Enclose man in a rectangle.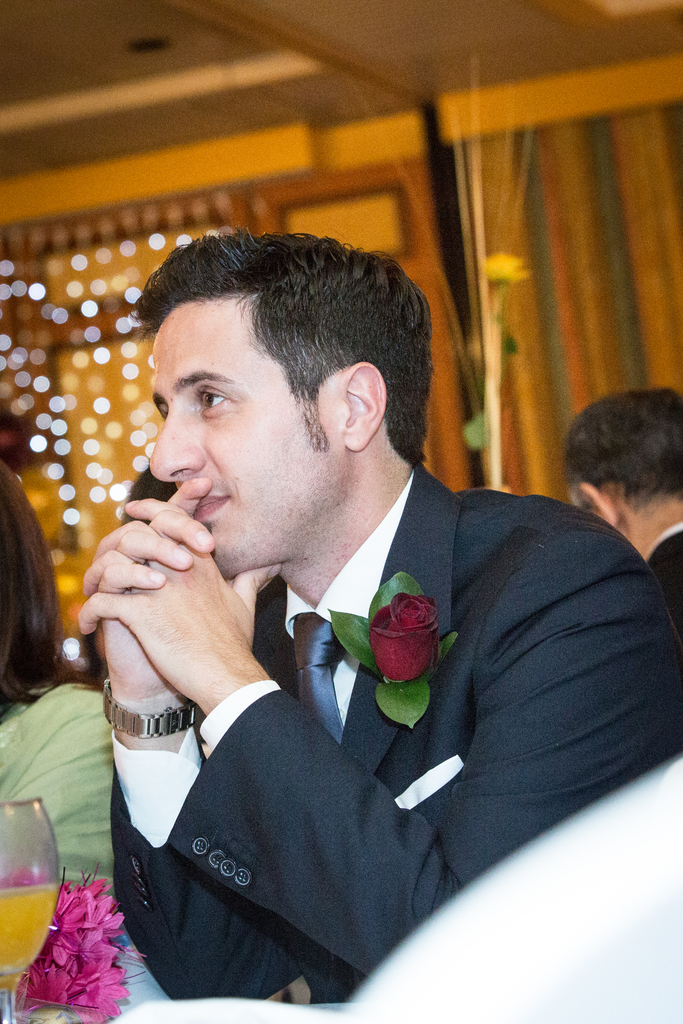
65:239:663:980.
